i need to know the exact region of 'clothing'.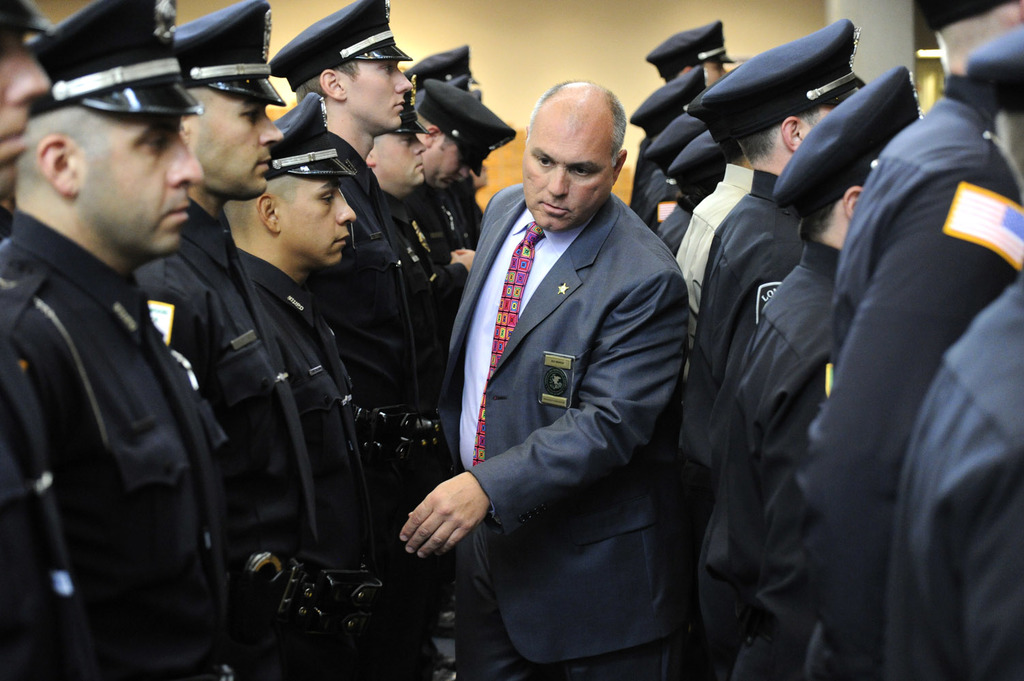
Region: (668,164,761,434).
